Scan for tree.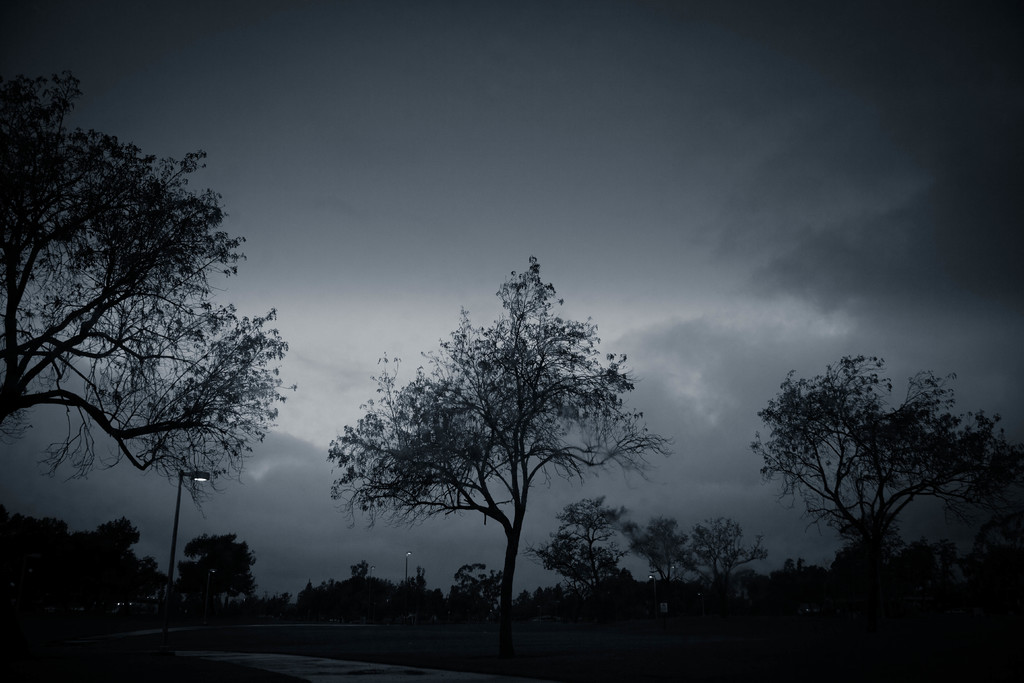
Scan result: left=346, top=556, right=369, bottom=585.
